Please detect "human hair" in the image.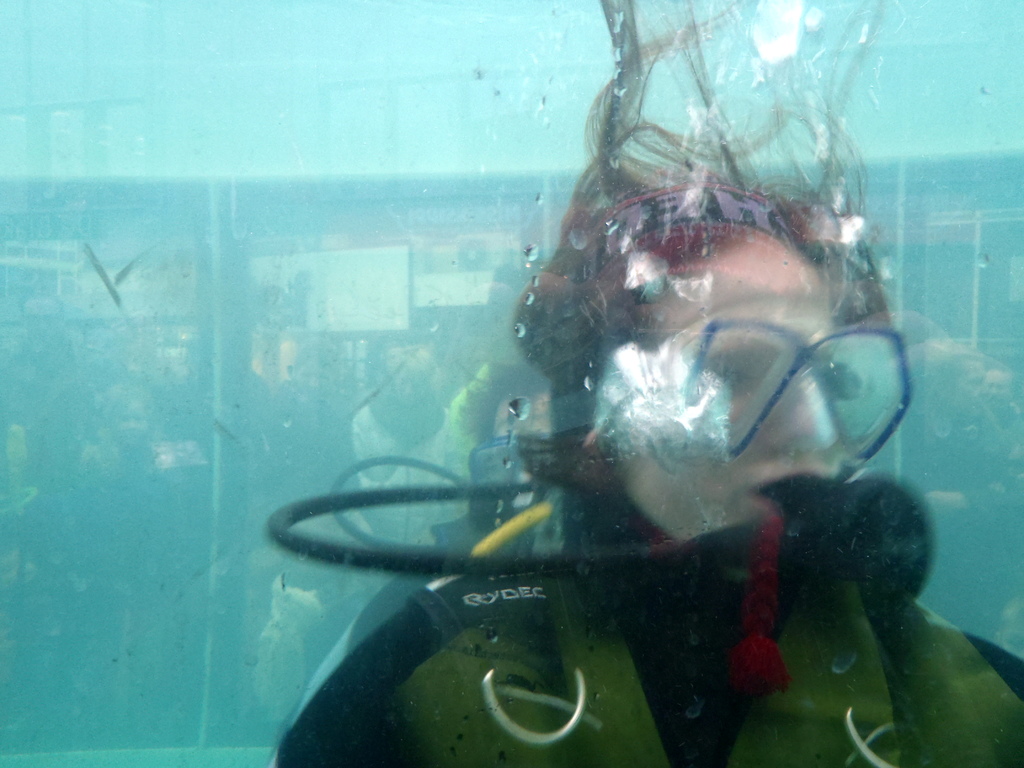
504 0 895 329.
